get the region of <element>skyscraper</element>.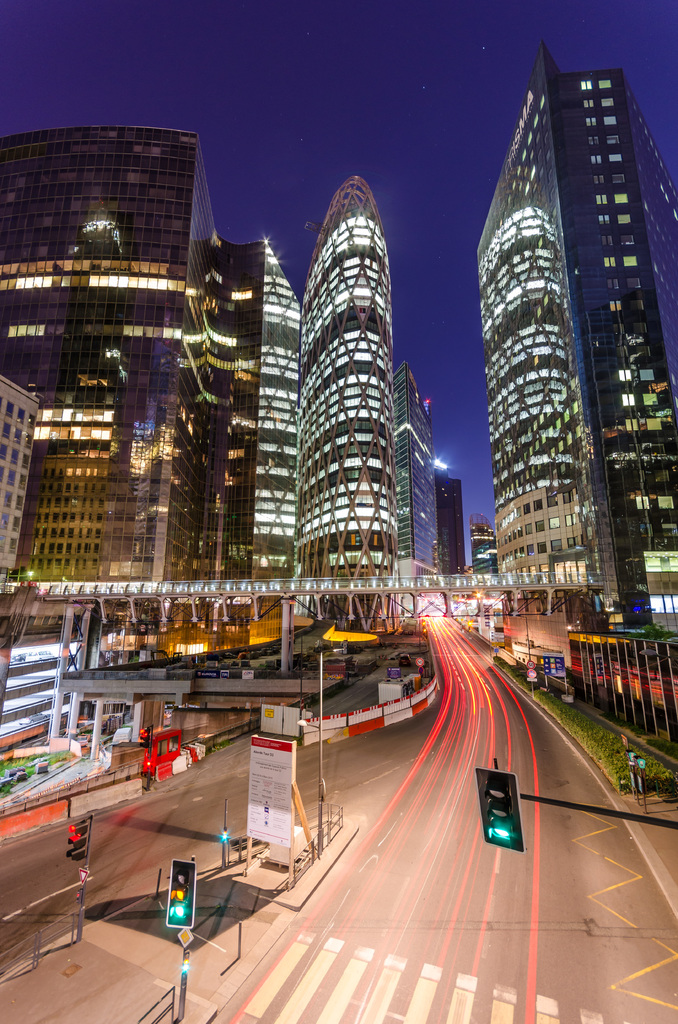
rect(303, 189, 408, 639).
